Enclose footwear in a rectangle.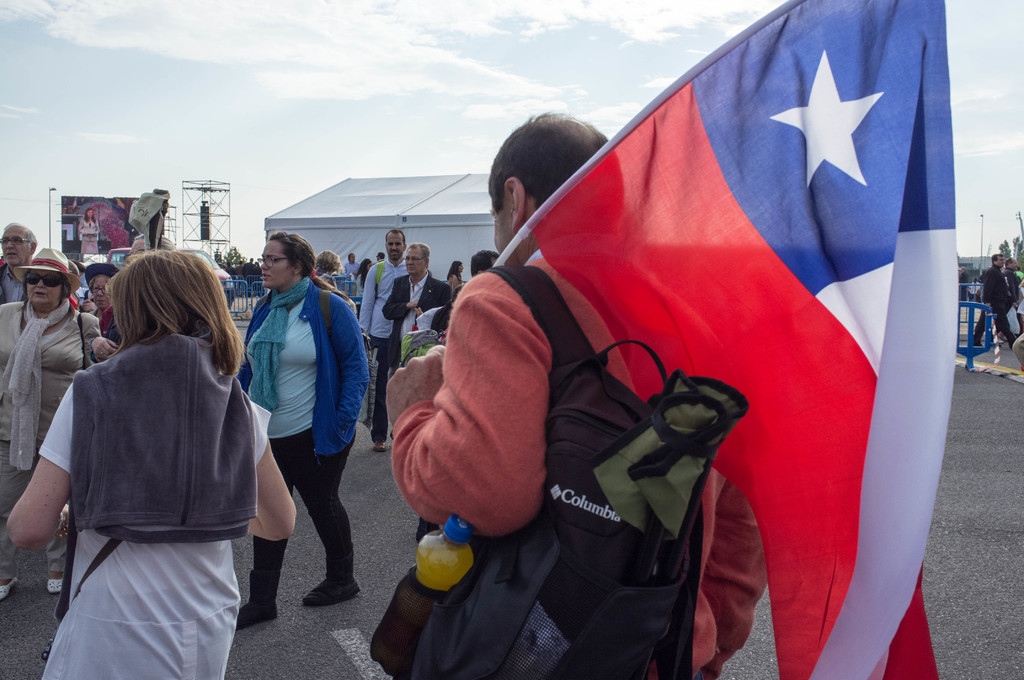
l=373, t=439, r=388, b=453.
